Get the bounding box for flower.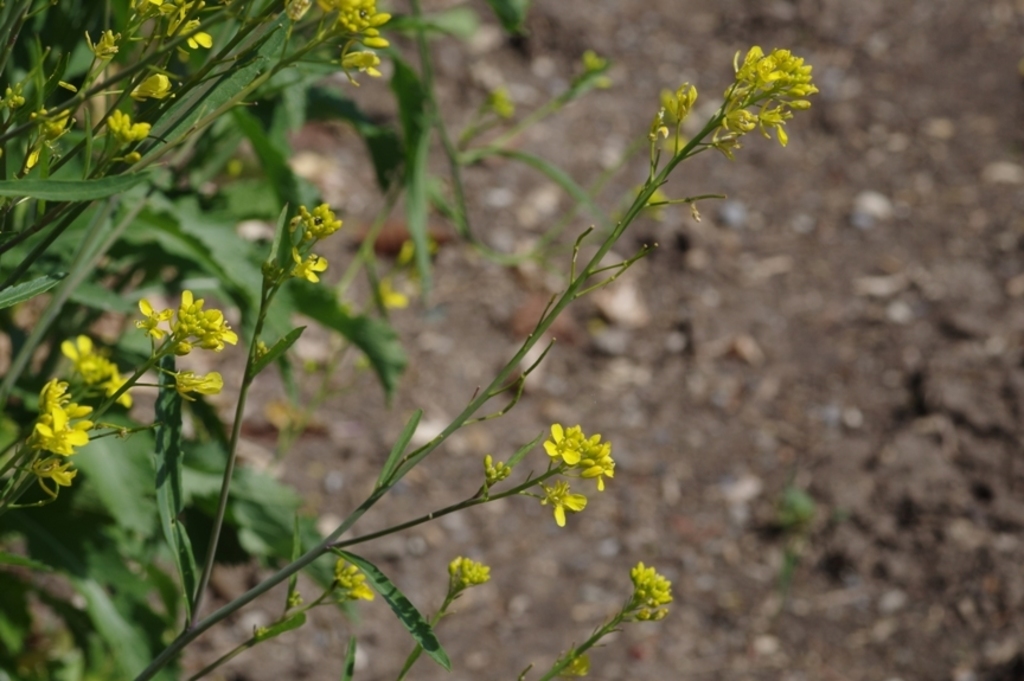
[x1=379, y1=285, x2=408, y2=307].
